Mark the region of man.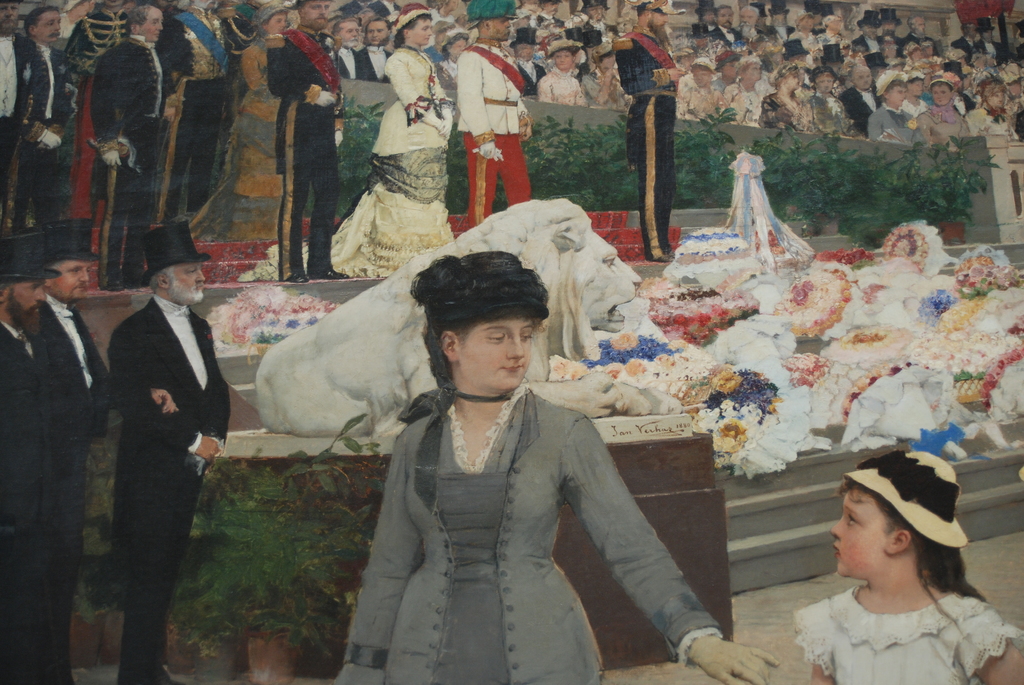
Region: bbox(268, 0, 352, 285).
